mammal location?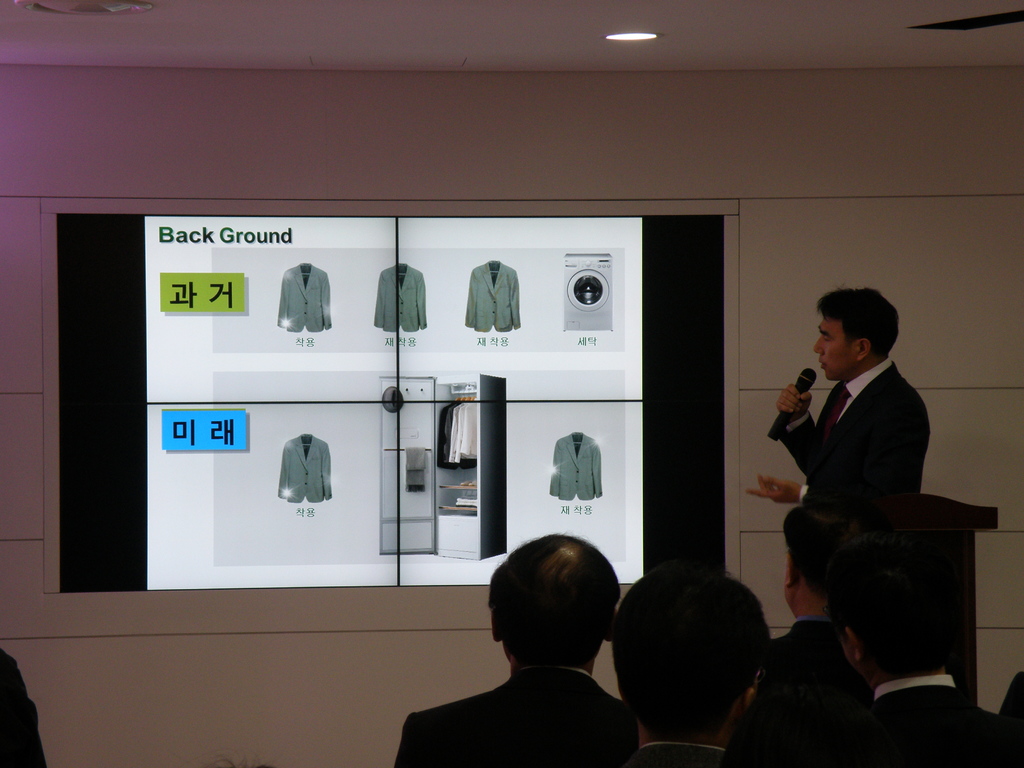
<region>822, 526, 1023, 767</region>
